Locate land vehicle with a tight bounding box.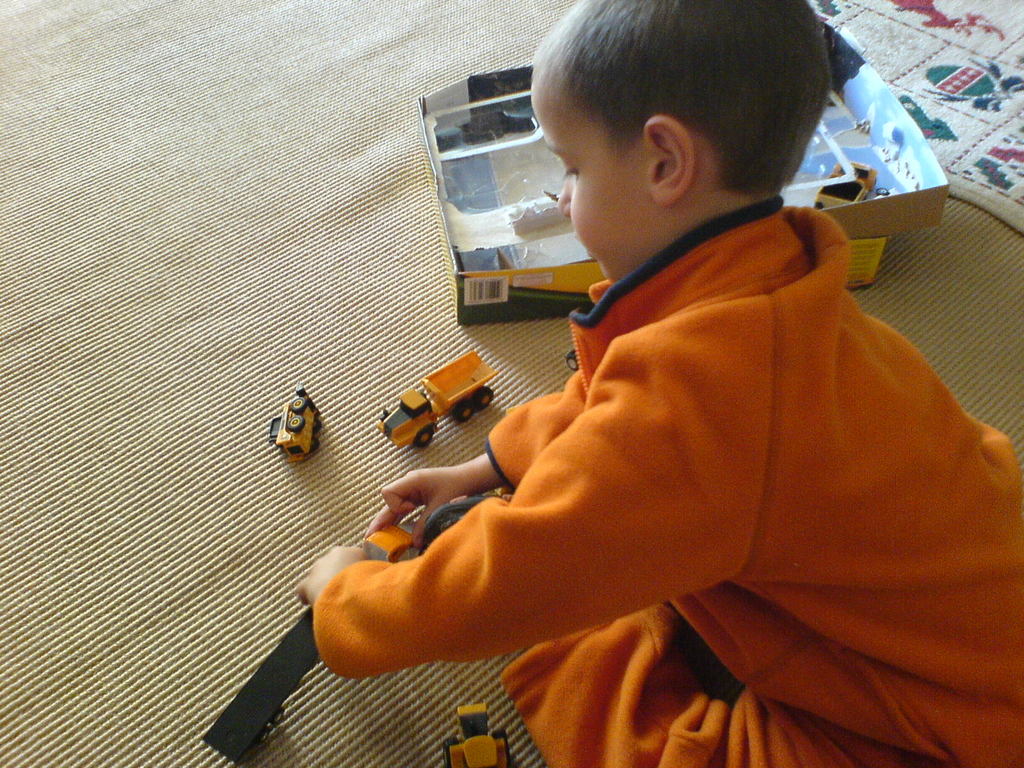
left=371, top=342, right=490, bottom=461.
